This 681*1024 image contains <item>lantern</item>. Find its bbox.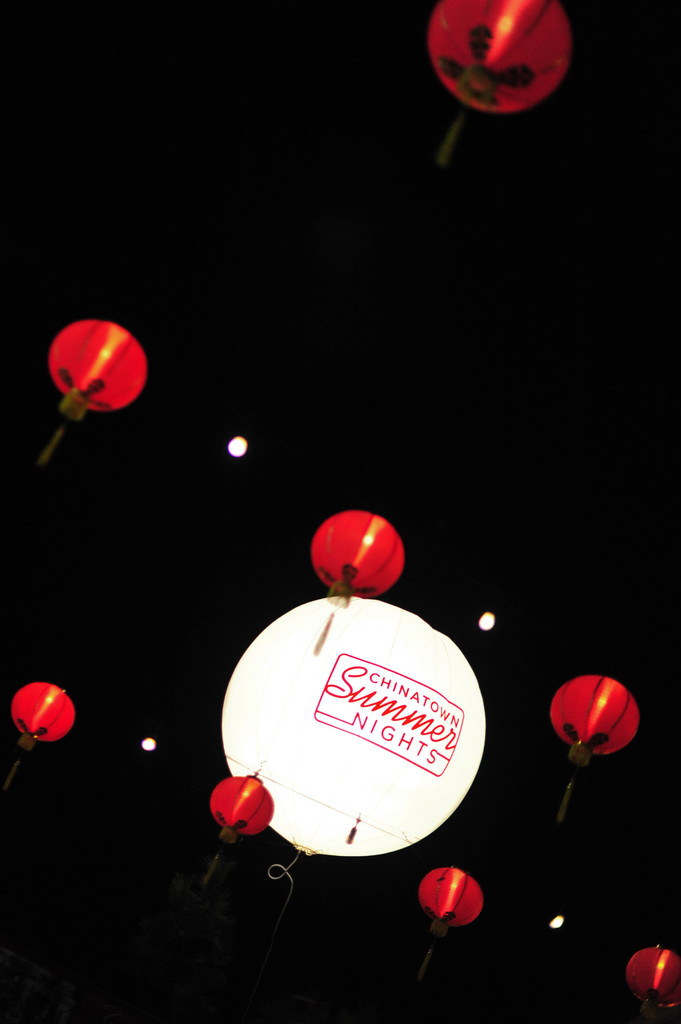
208,776,273,884.
